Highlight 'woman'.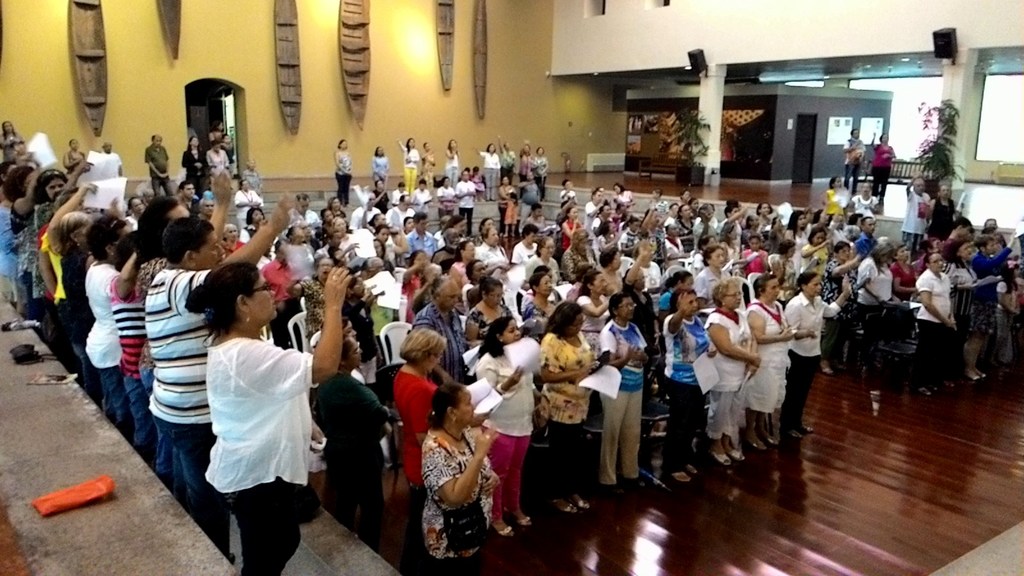
Highlighted region: bbox(602, 292, 643, 497).
